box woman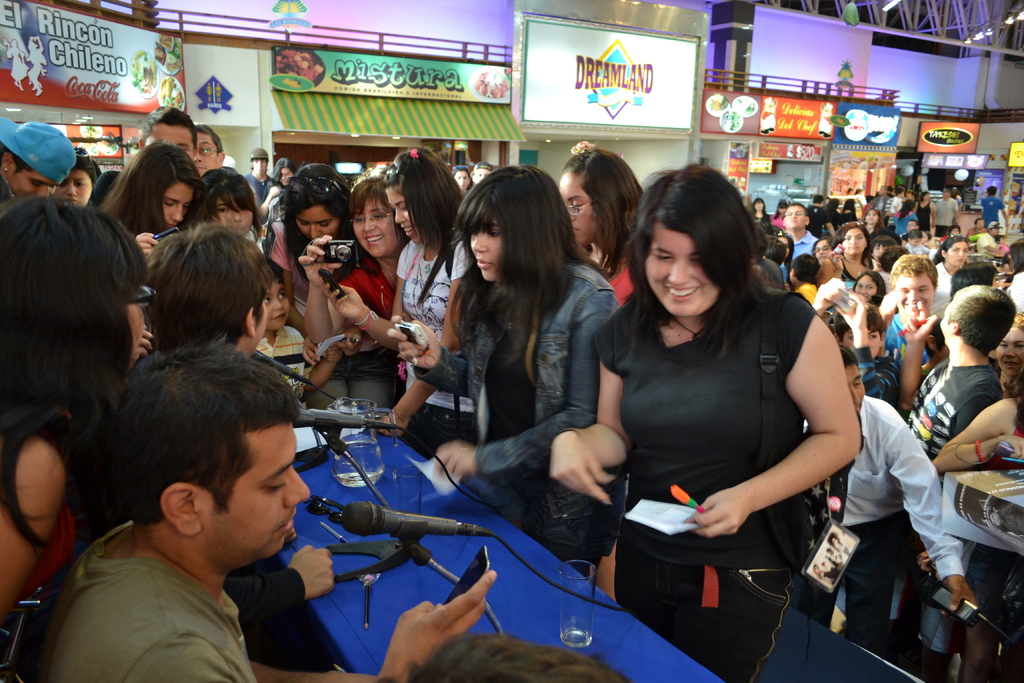
856/269/884/304
